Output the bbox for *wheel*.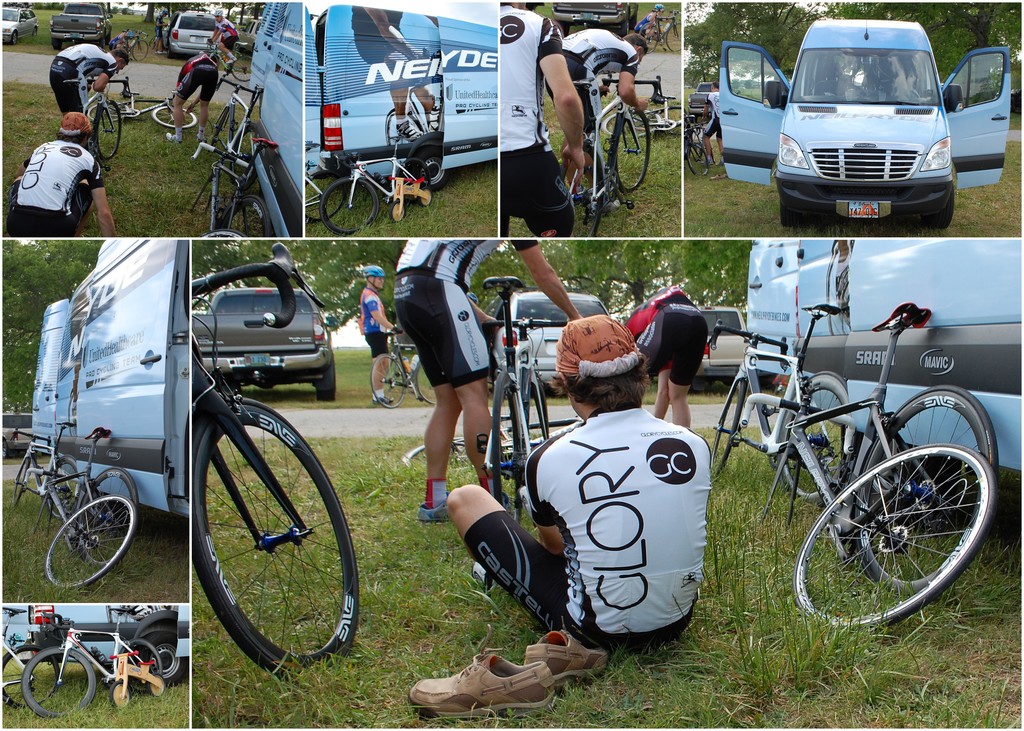
select_region(369, 355, 406, 410).
